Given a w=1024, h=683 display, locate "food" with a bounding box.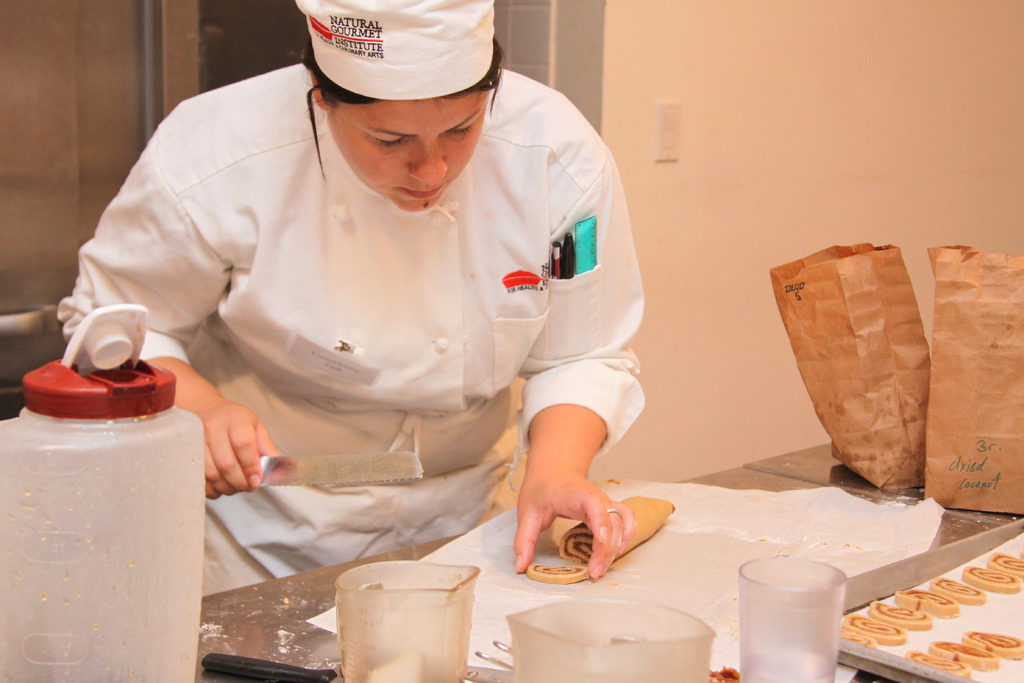
Located: [left=926, top=575, right=985, bottom=605].
